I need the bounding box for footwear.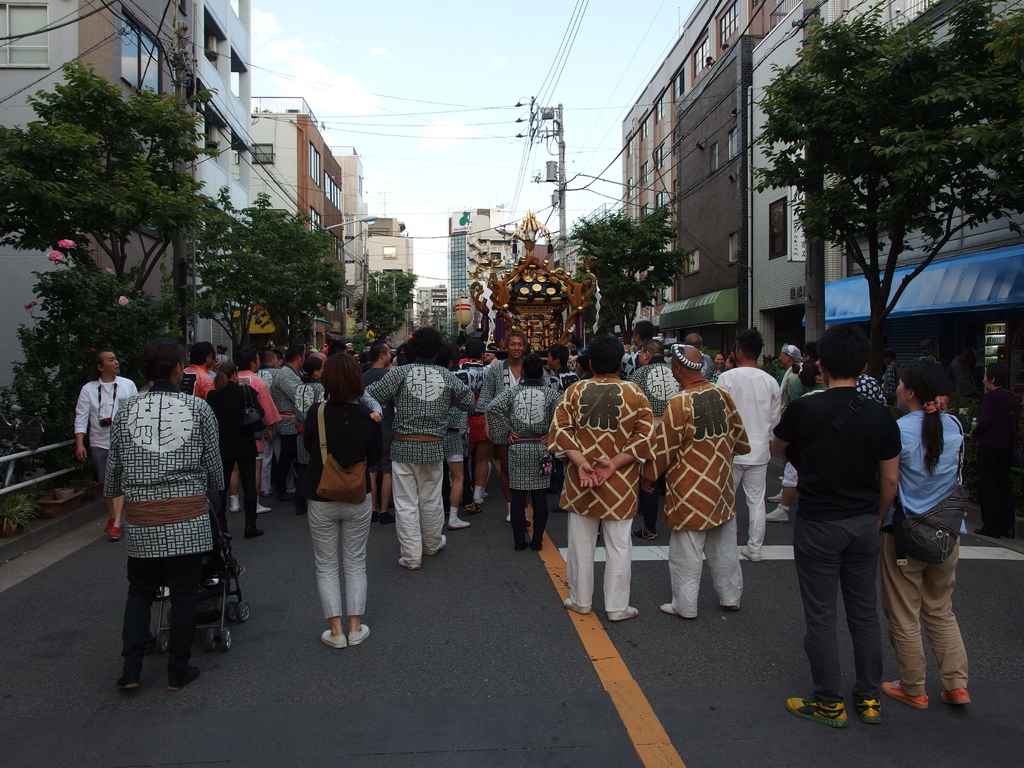
Here it is: detection(607, 605, 639, 621).
